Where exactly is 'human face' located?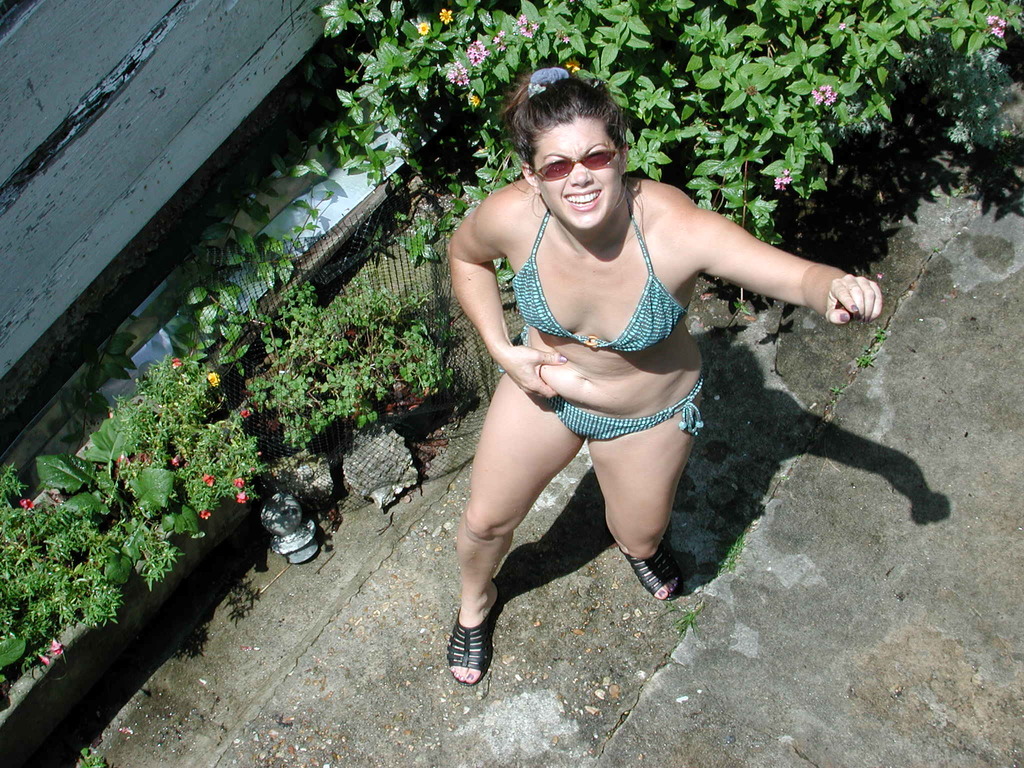
Its bounding box is 533:117:632:225.
